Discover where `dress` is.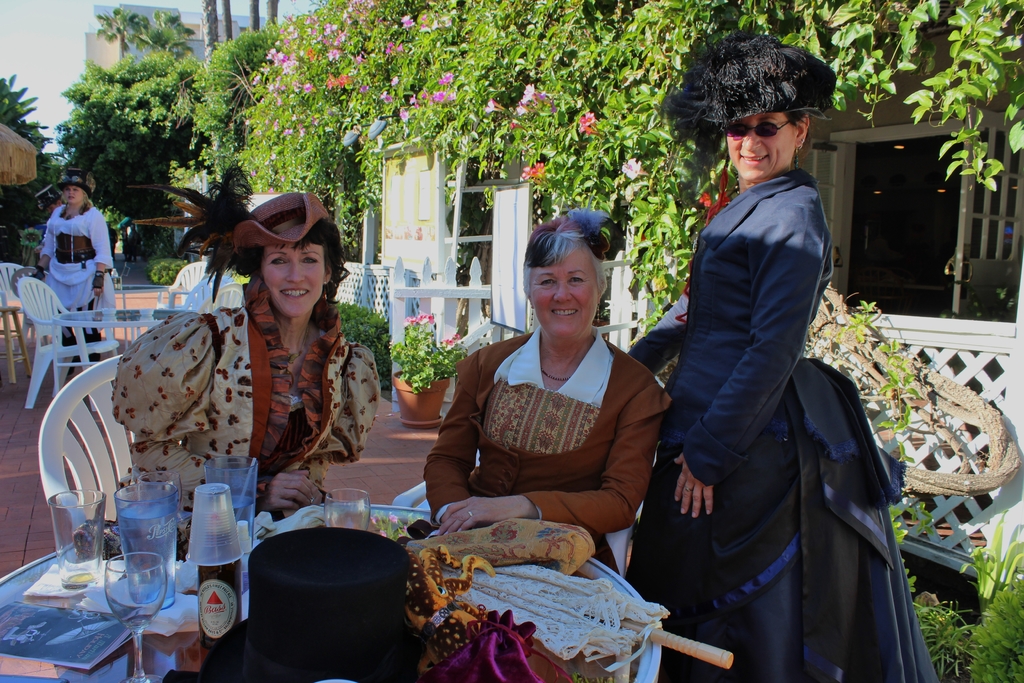
Discovered at select_region(431, 324, 673, 589).
